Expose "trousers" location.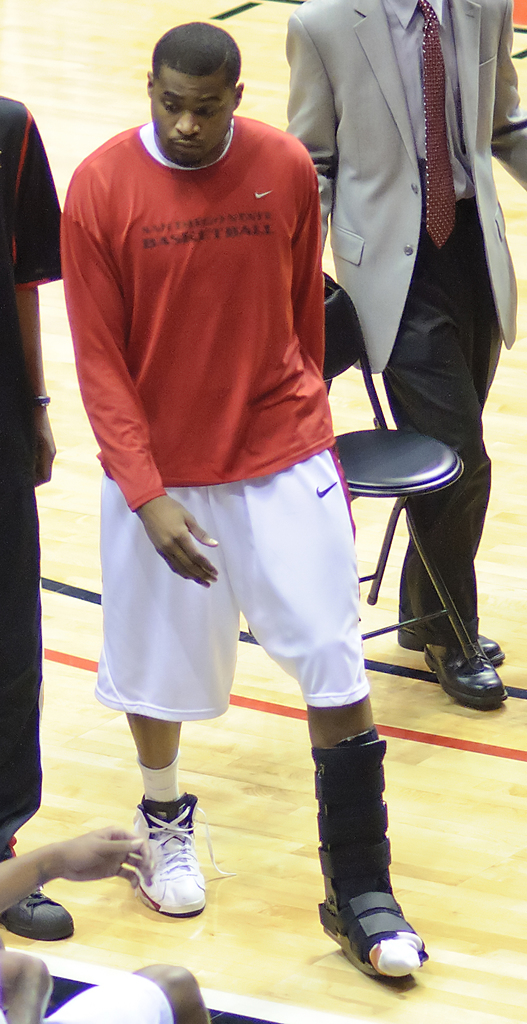
Exposed at <bbox>382, 189, 506, 648</bbox>.
